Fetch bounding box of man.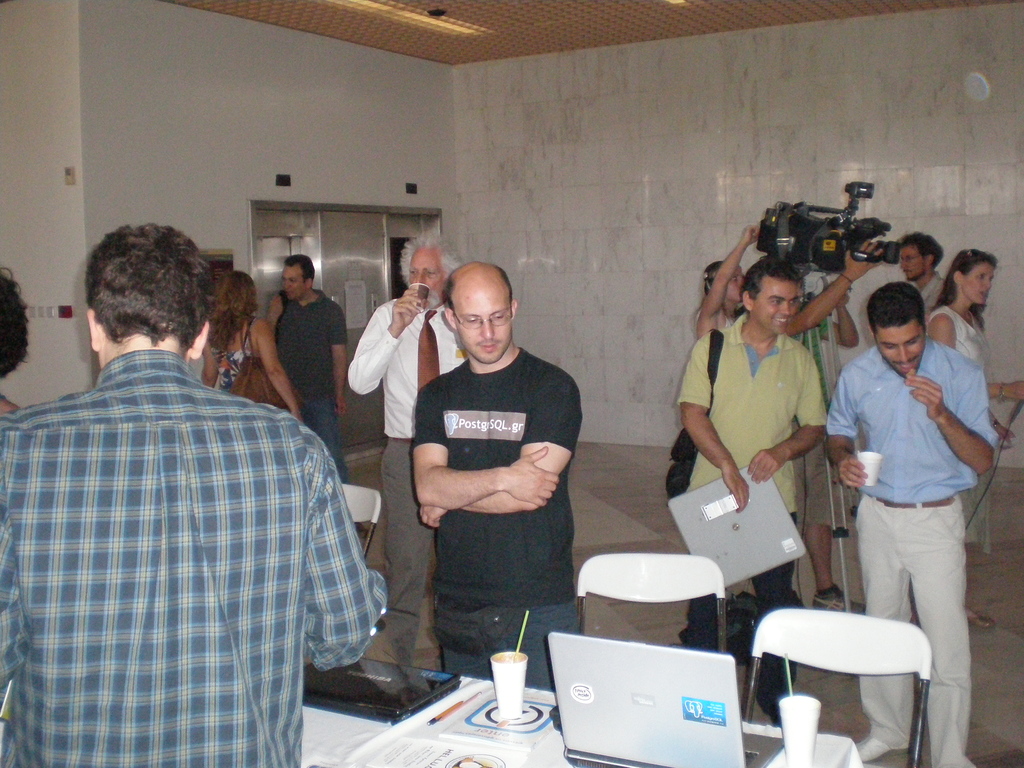
Bbox: detection(0, 227, 390, 767).
